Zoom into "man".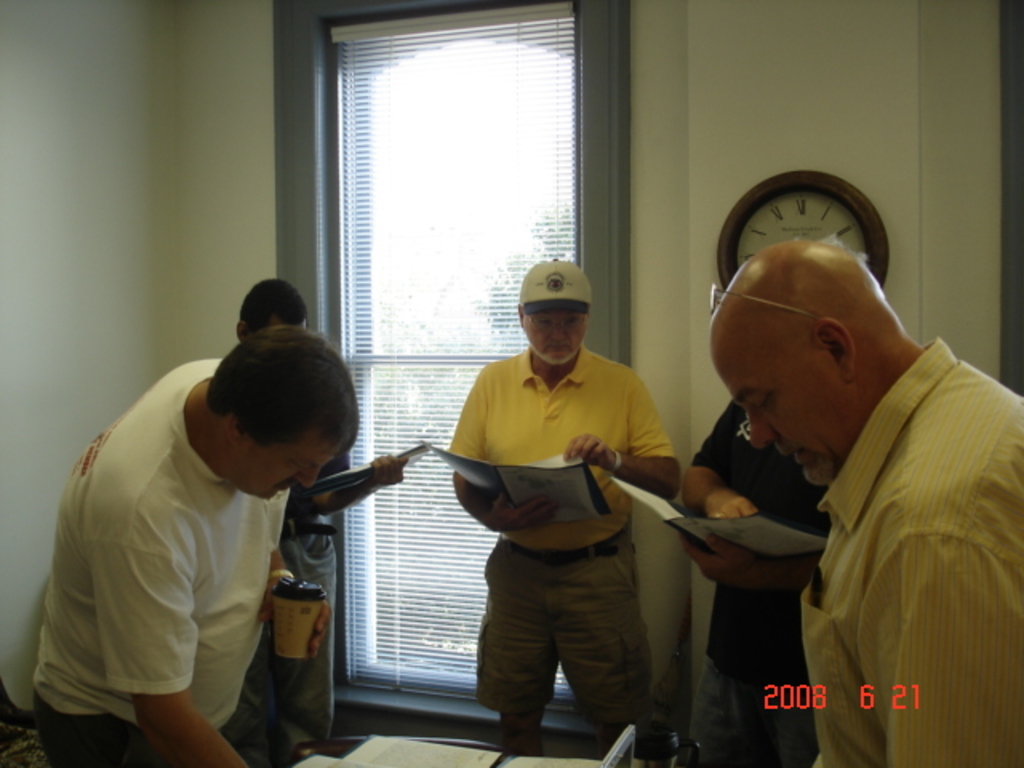
Zoom target: l=675, t=395, r=824, b=766.
